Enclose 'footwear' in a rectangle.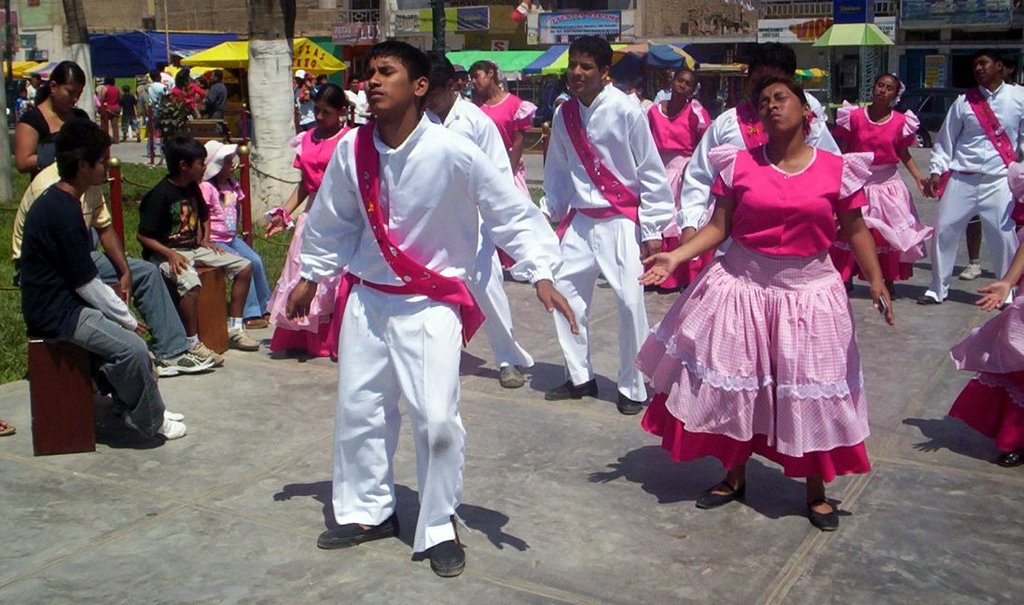
Rect(807, 495, 840, 530).
